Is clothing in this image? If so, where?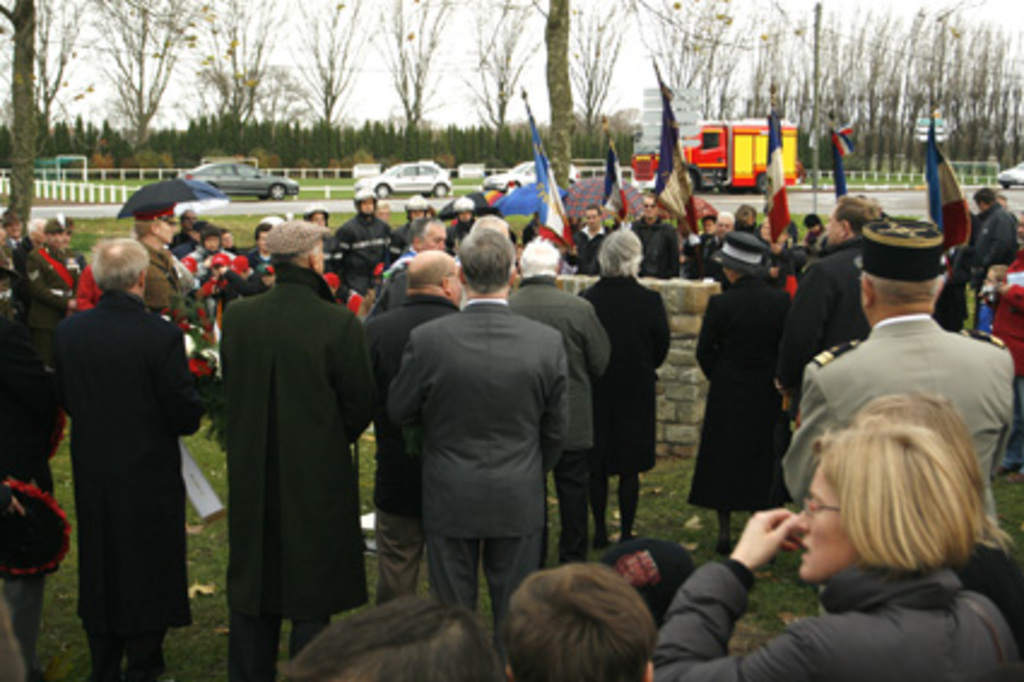
Yes, at l=785, t=227, r=838, b=265.
